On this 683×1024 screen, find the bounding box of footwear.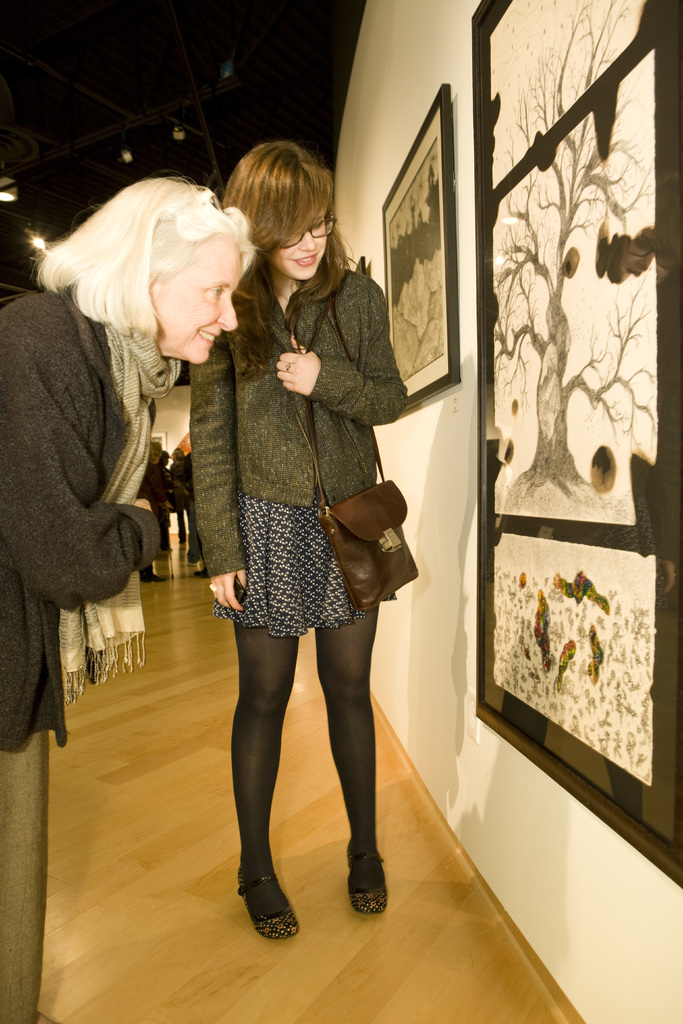
Bounding box: crop(231, 863, 308, 940).
